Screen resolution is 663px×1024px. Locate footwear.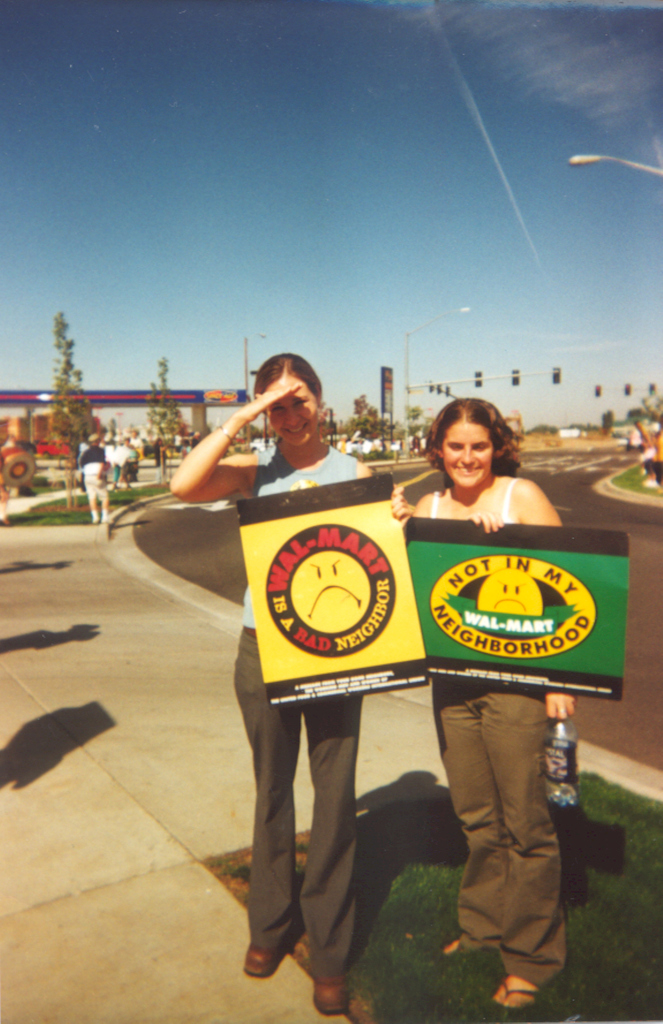
88,512,99,526.
